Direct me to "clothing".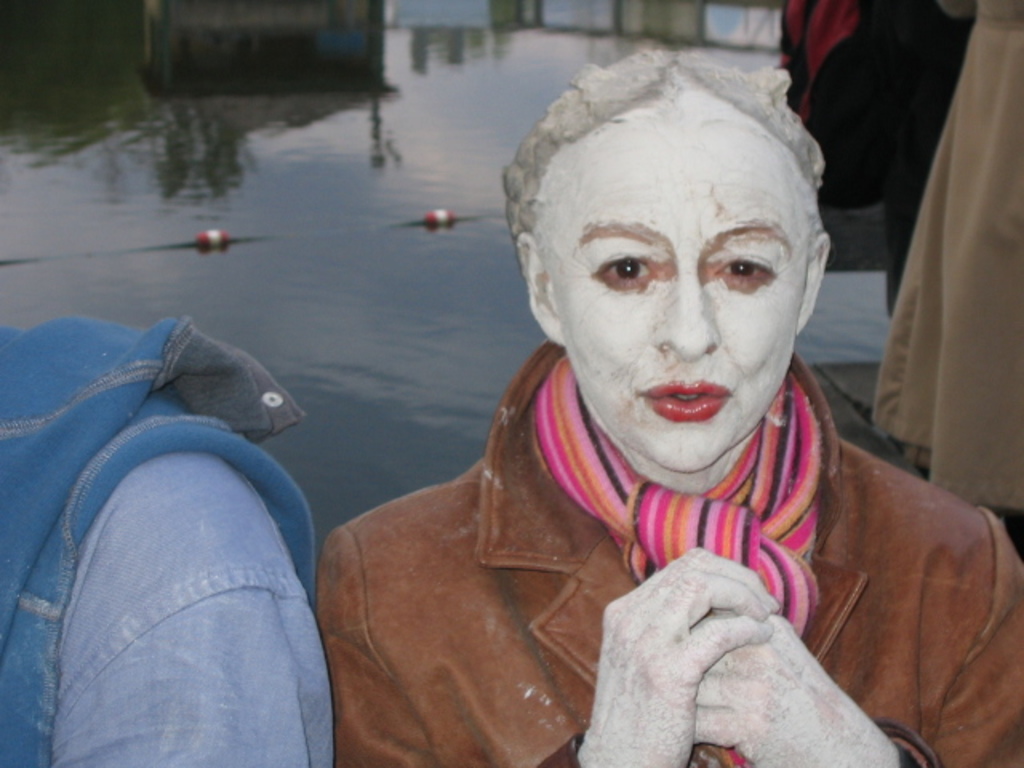
Direction: (left=0, top=312, right=334, bottom=766).
